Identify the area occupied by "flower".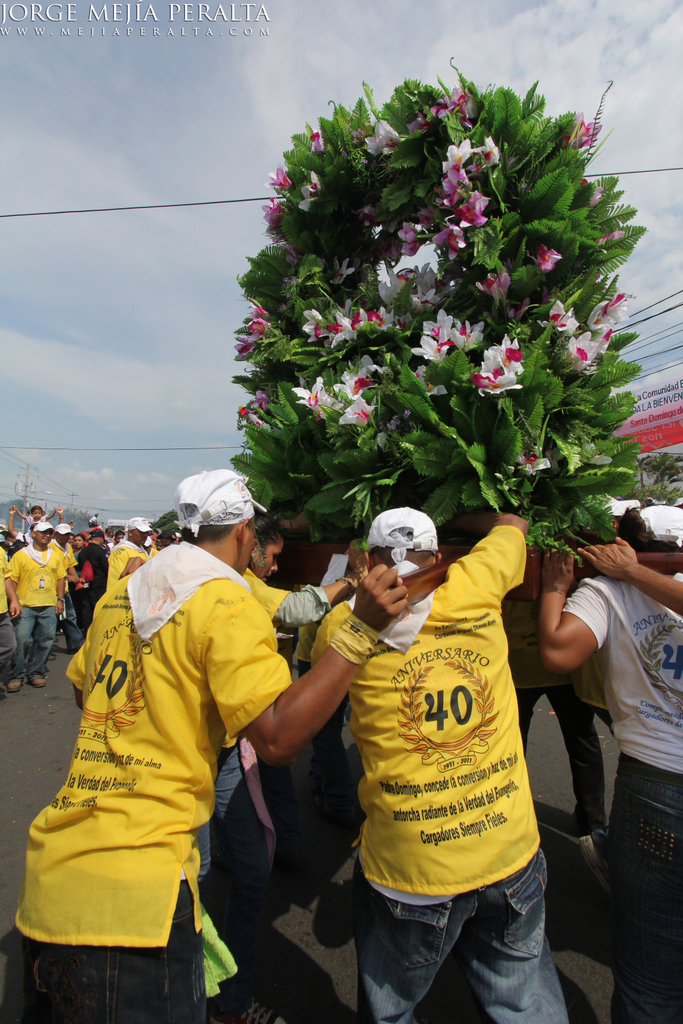
Area: <region>430, 225, 465, 263</region>.
